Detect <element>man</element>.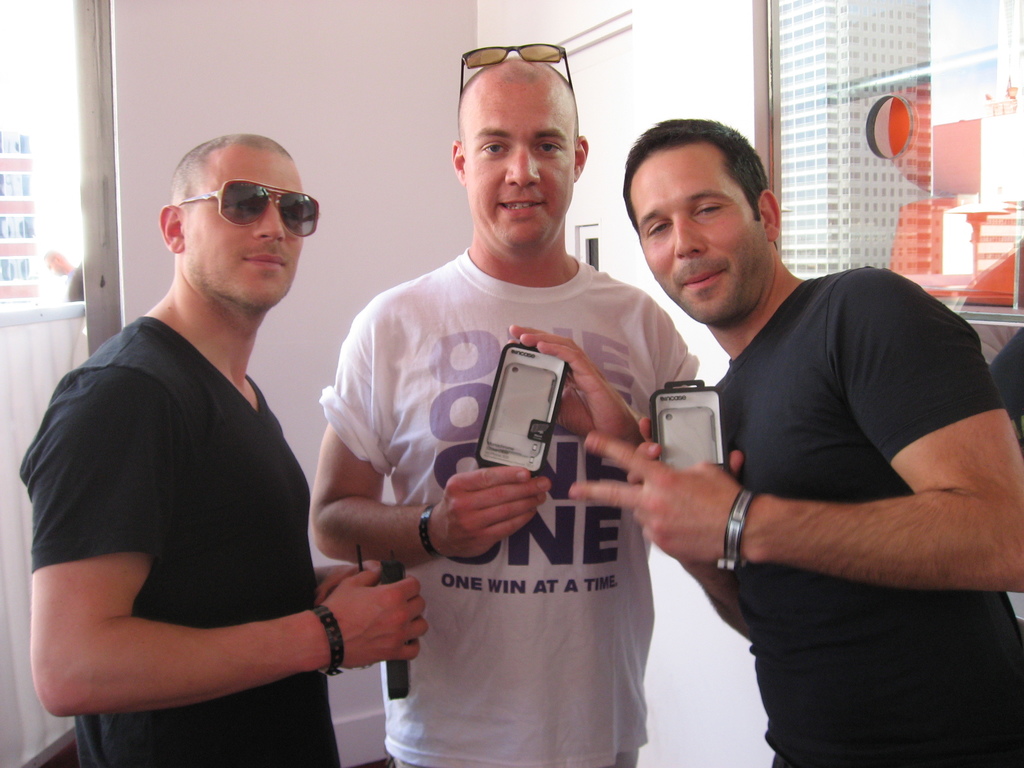
Detected at [20,131,429,767].
